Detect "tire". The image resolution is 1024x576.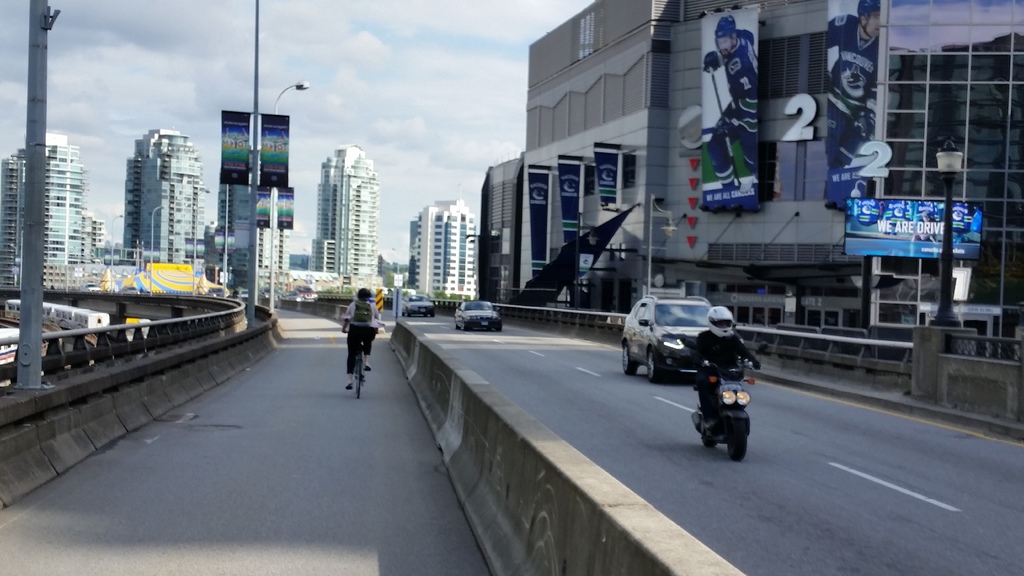
497, 322, 502, 334.
